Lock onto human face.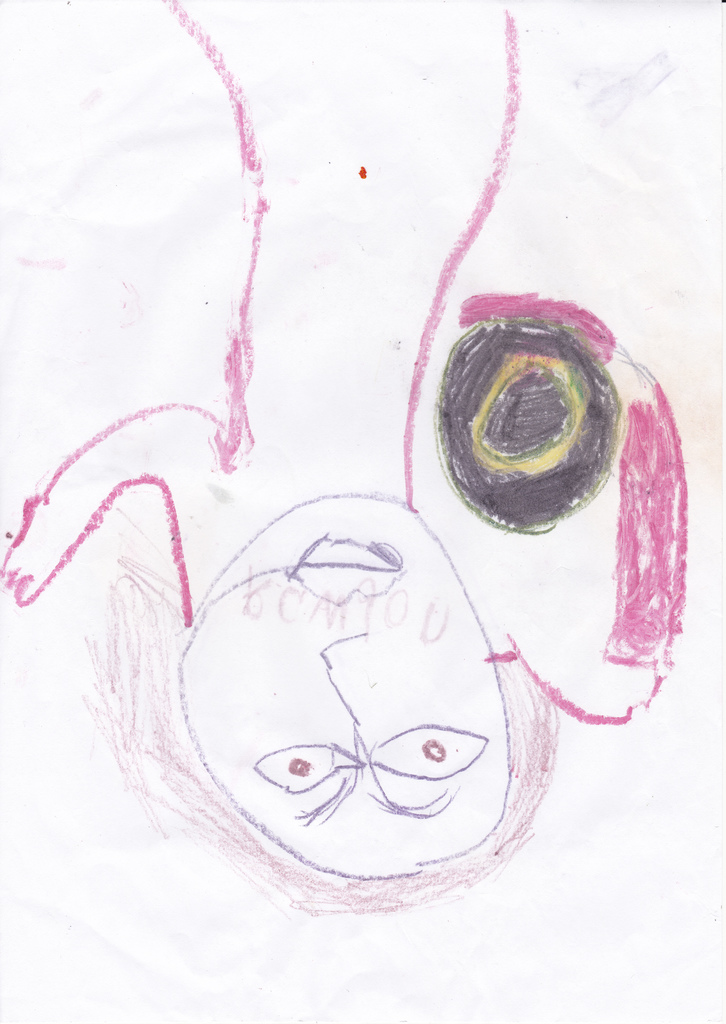
Locked: x1=186 y1=504 x2=503 y2=875.
